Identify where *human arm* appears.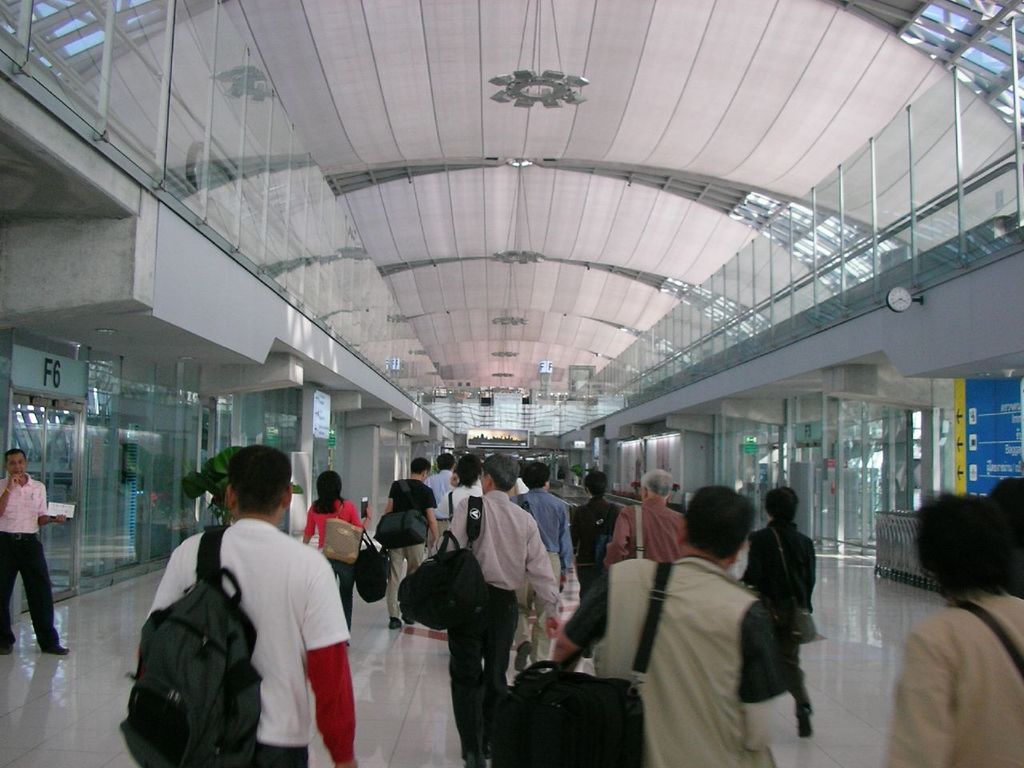
Appears at left=2, top=468, right=26, bottom=518.
